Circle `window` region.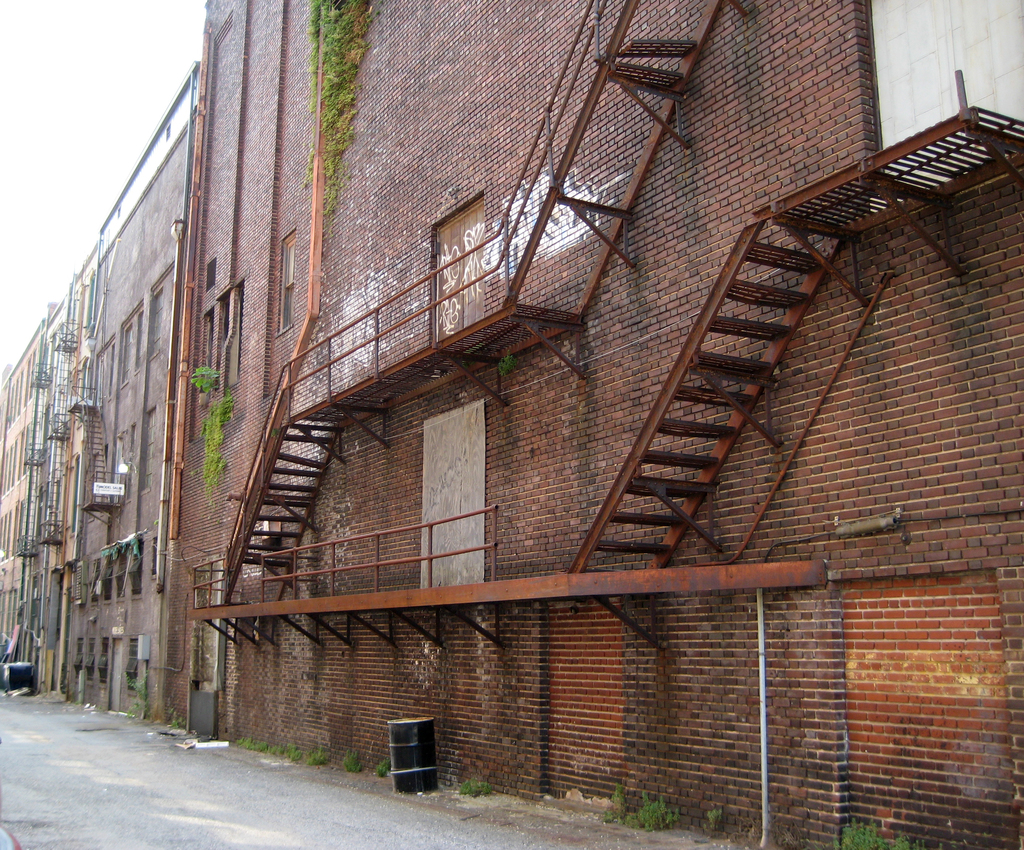
Region: [146, 288, 161, 355].
